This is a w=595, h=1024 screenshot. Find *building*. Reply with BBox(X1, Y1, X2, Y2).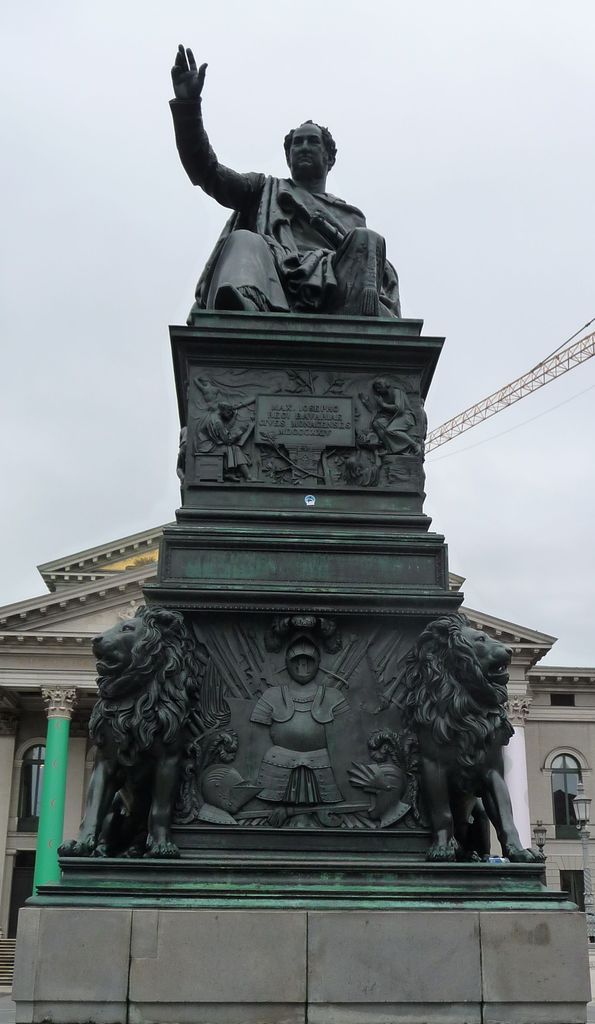
BBox(0, 528, 594, 981).
